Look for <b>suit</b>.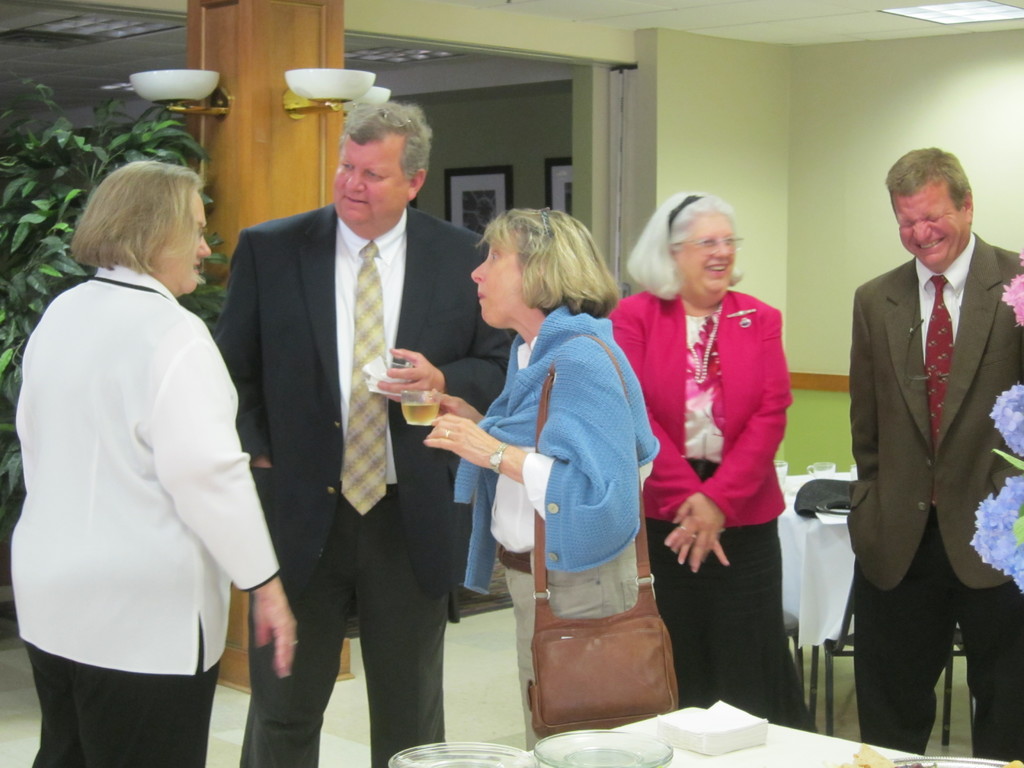
Found: l=838, t=234, r=1023, b=767.
